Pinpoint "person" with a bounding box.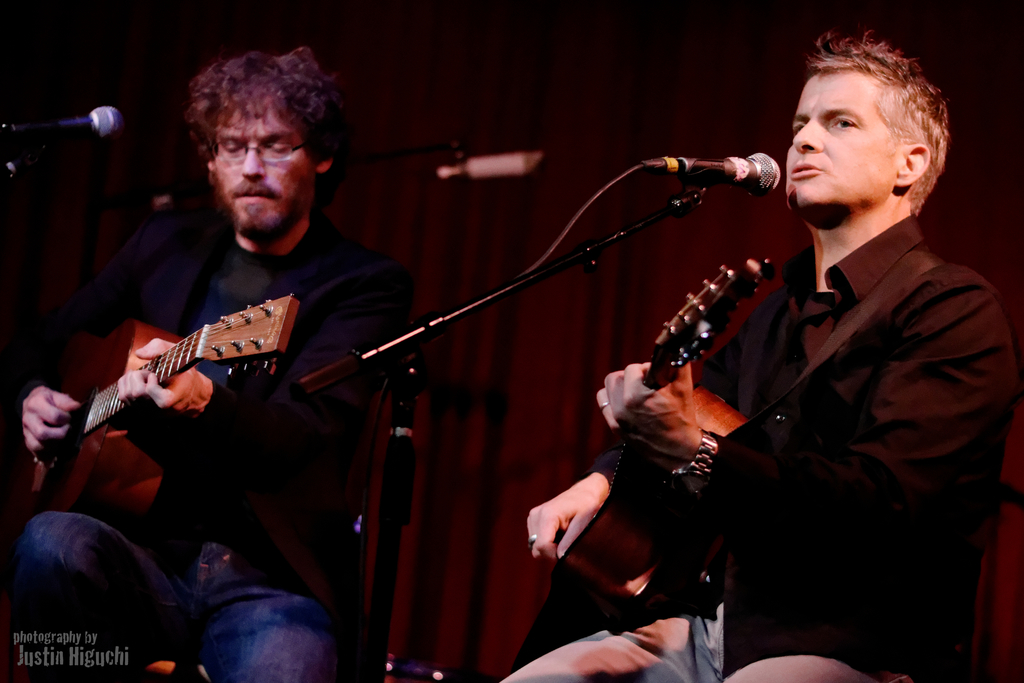
0, 45, 393, 682.
